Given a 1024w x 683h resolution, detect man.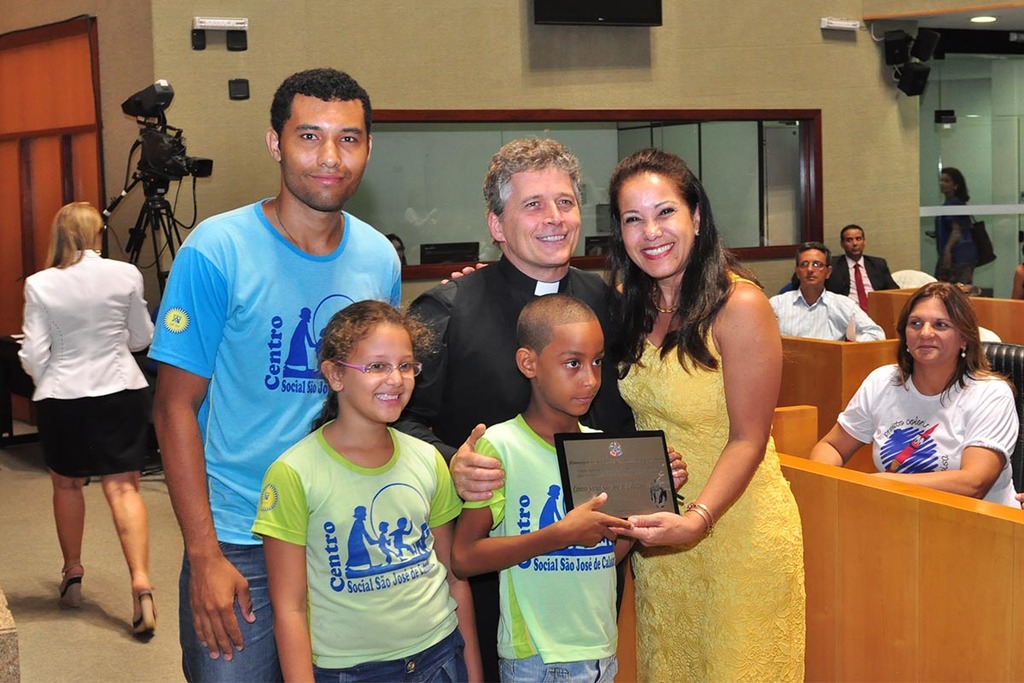
left=769, top=241, right=887, bottom=343.
